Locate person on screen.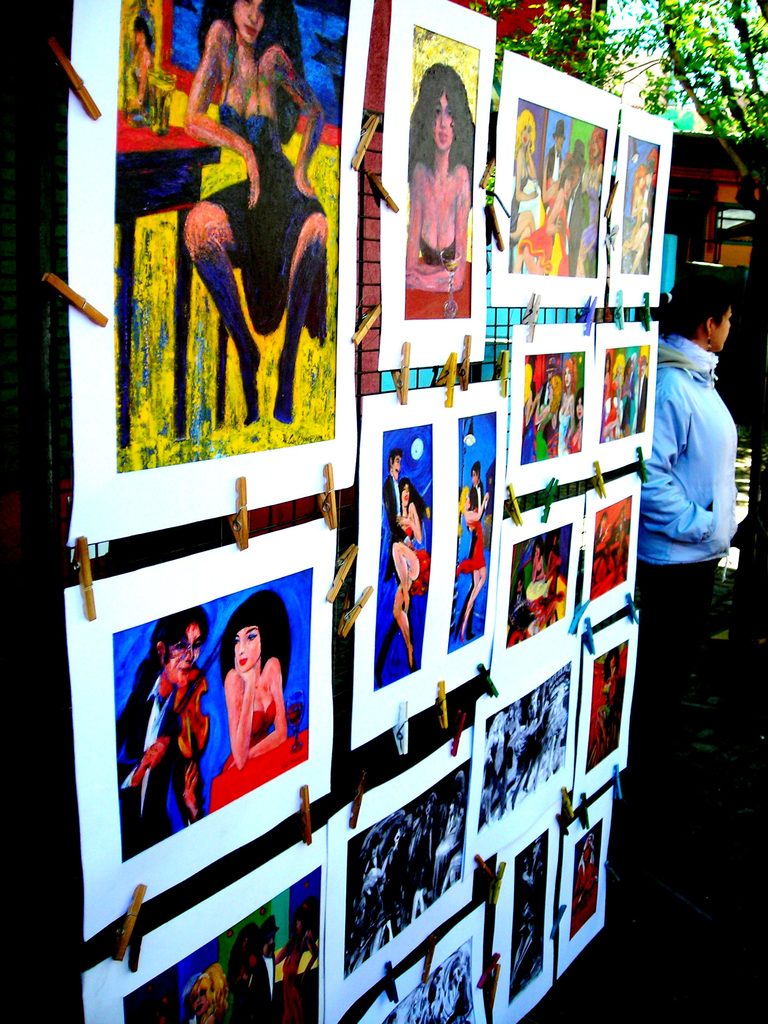
On screen at 528/159/584/271.
